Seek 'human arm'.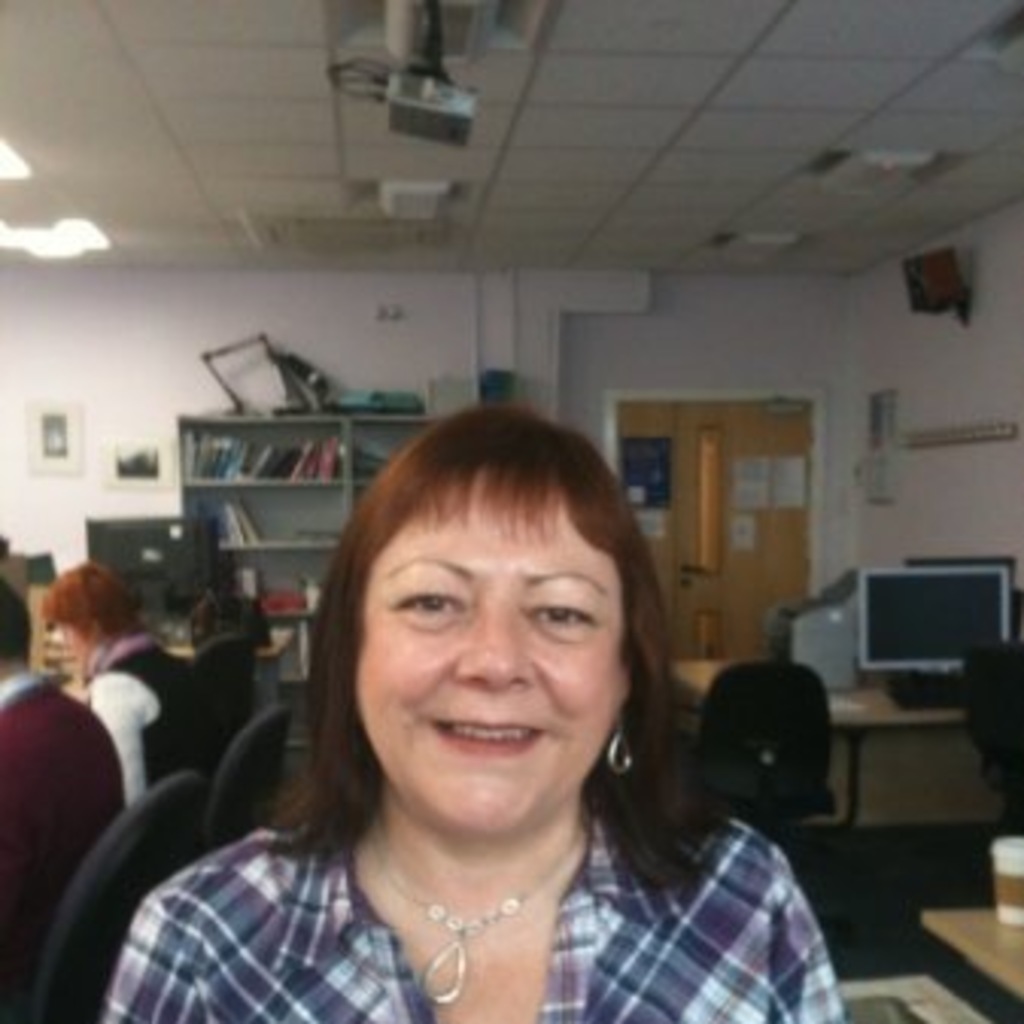
{"x1": 76, "y1": 678, "x2": 152, "y2": 805}.
